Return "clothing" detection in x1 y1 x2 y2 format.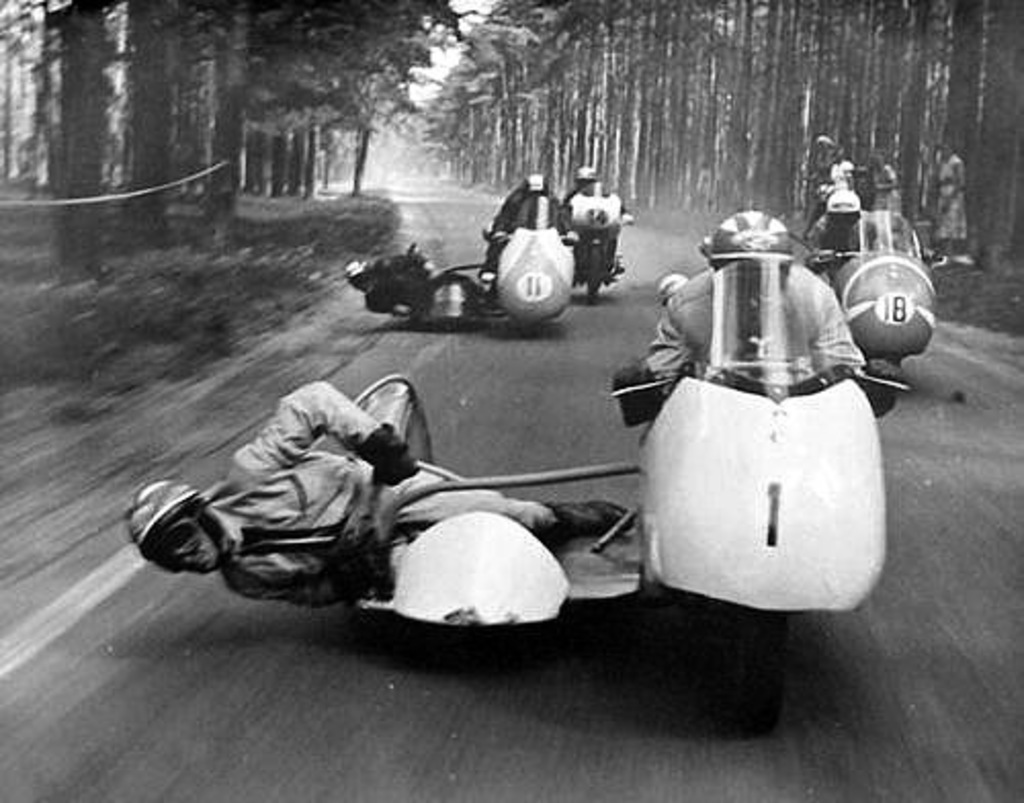
199 379 557 608.
